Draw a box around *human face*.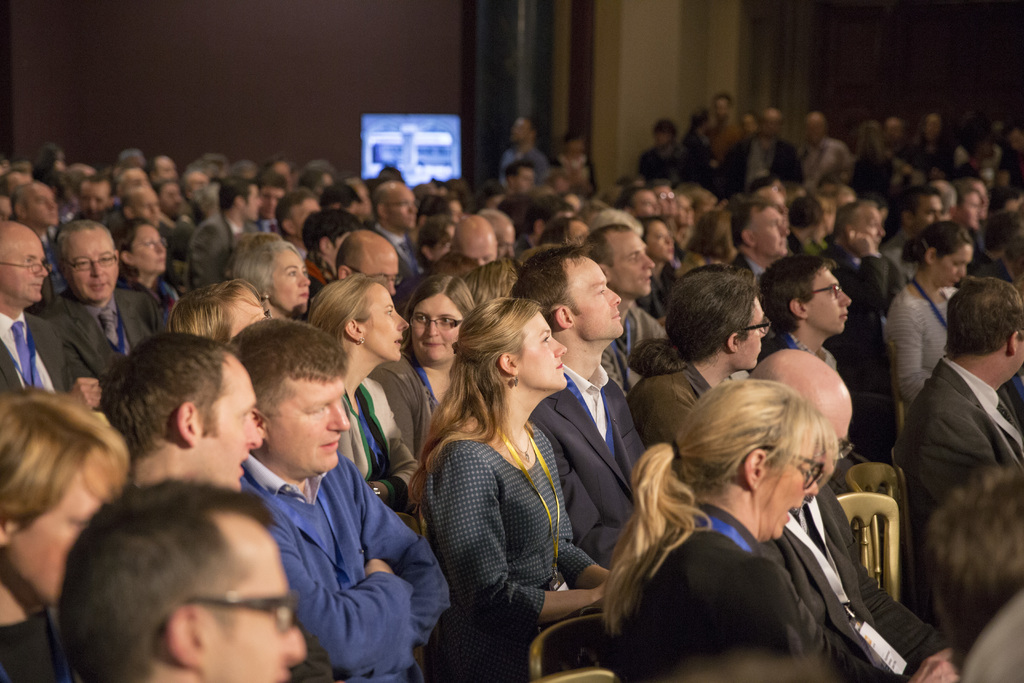
[x1=737, y1=294, x2=772, y2=370].
